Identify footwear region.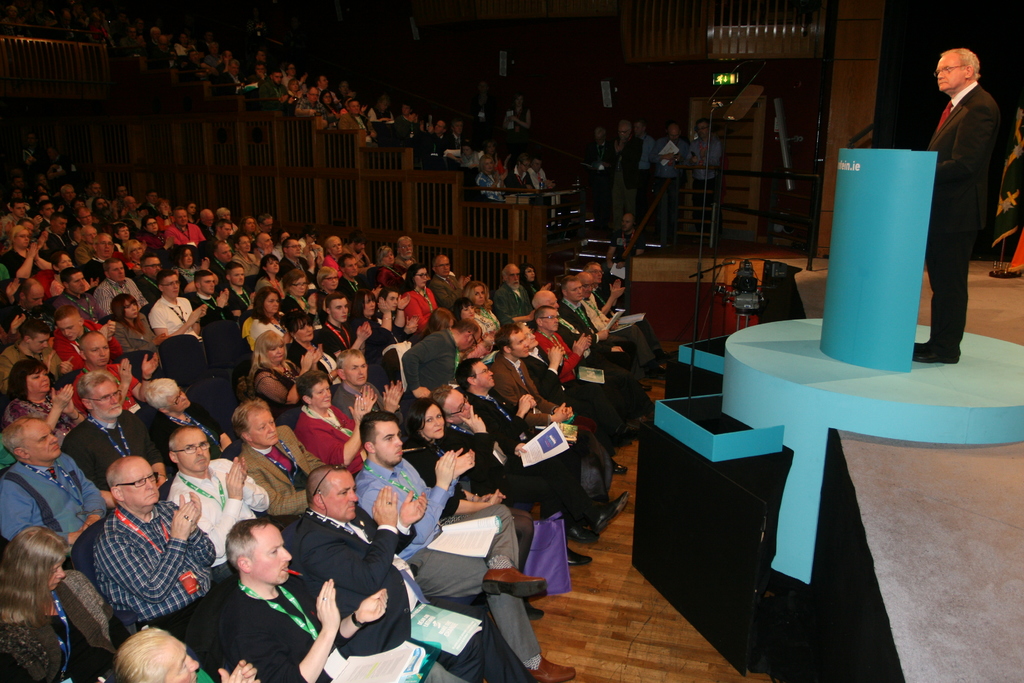
Region: (913, 337, 966, 365).
